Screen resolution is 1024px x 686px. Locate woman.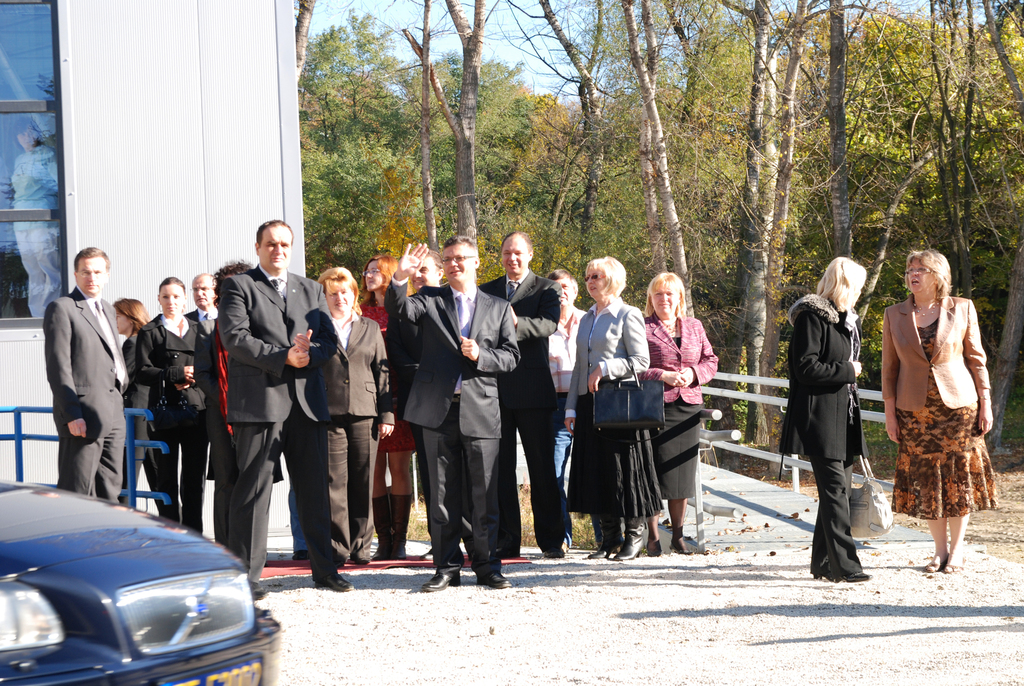
{"x1": 136, "y1": 274, "x2": 210, "y2": 534}.
